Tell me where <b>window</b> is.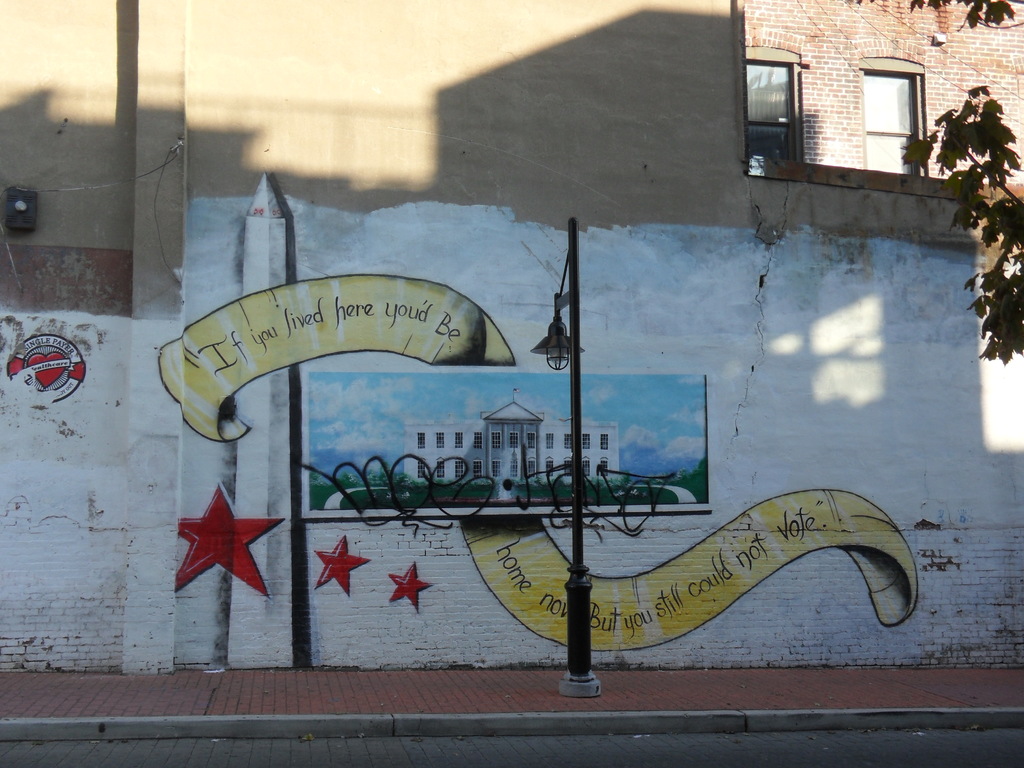
<b>window</b> is at 473,459,483,479.
